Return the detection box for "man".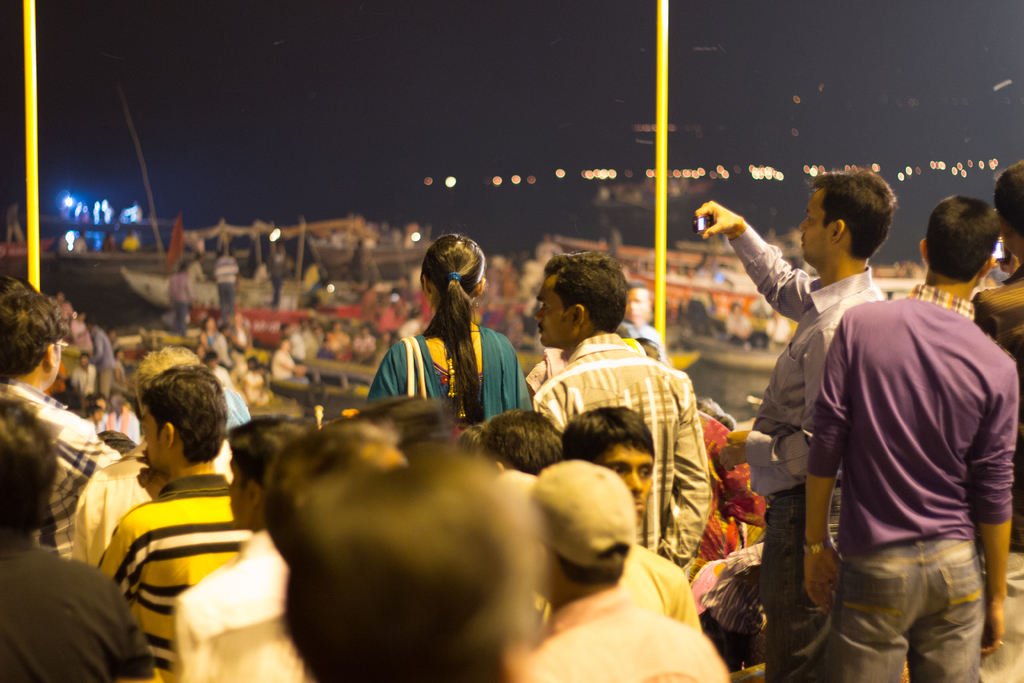
<box>90,361,282,682</box>.
